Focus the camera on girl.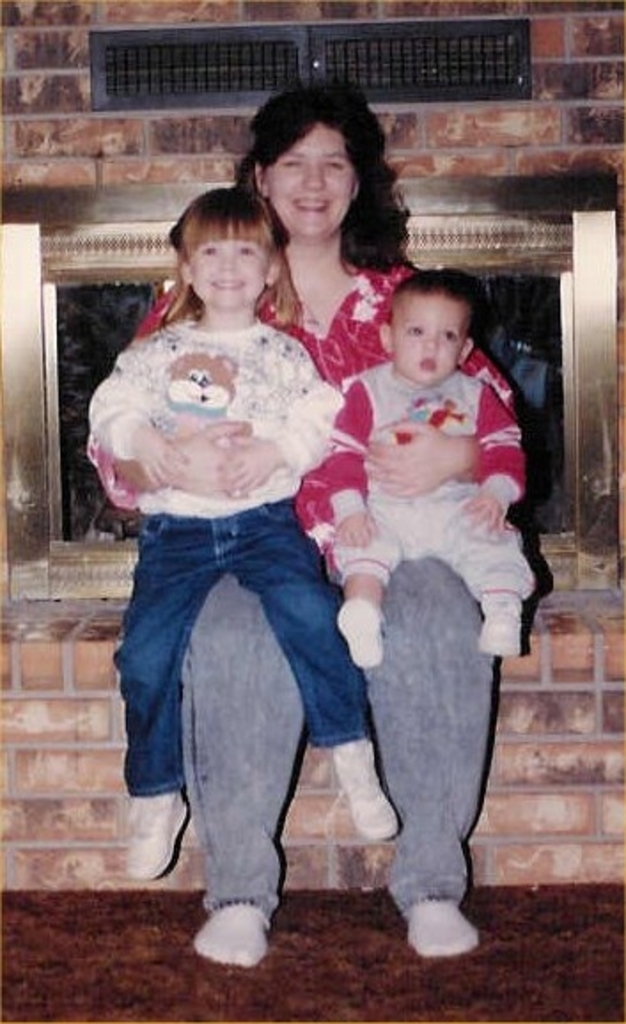
Focus region: [85,185,397,878].
